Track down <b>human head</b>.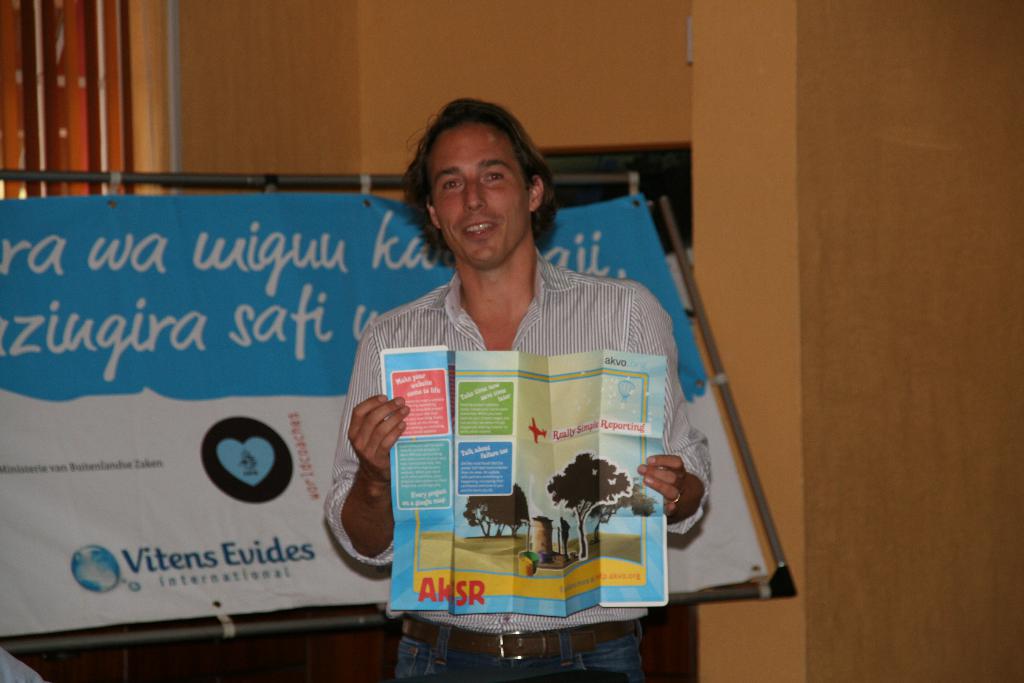
Tracked to box(403, 98, 553, 254).
